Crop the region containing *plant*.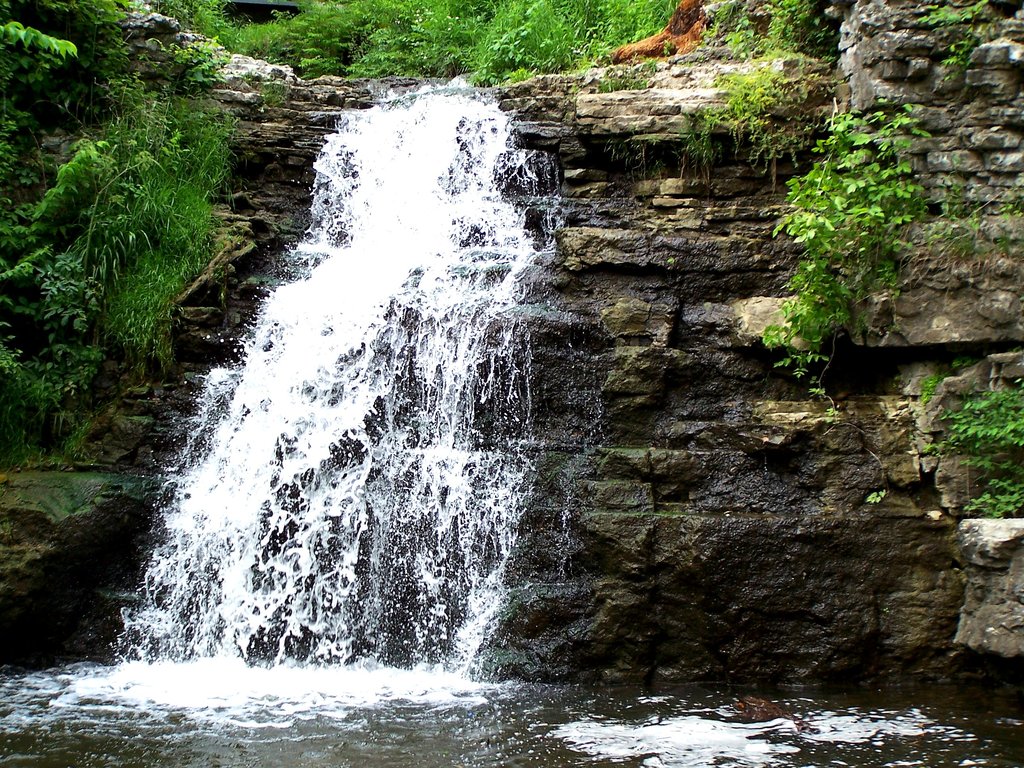
Crop region: 766 109 929 373.
